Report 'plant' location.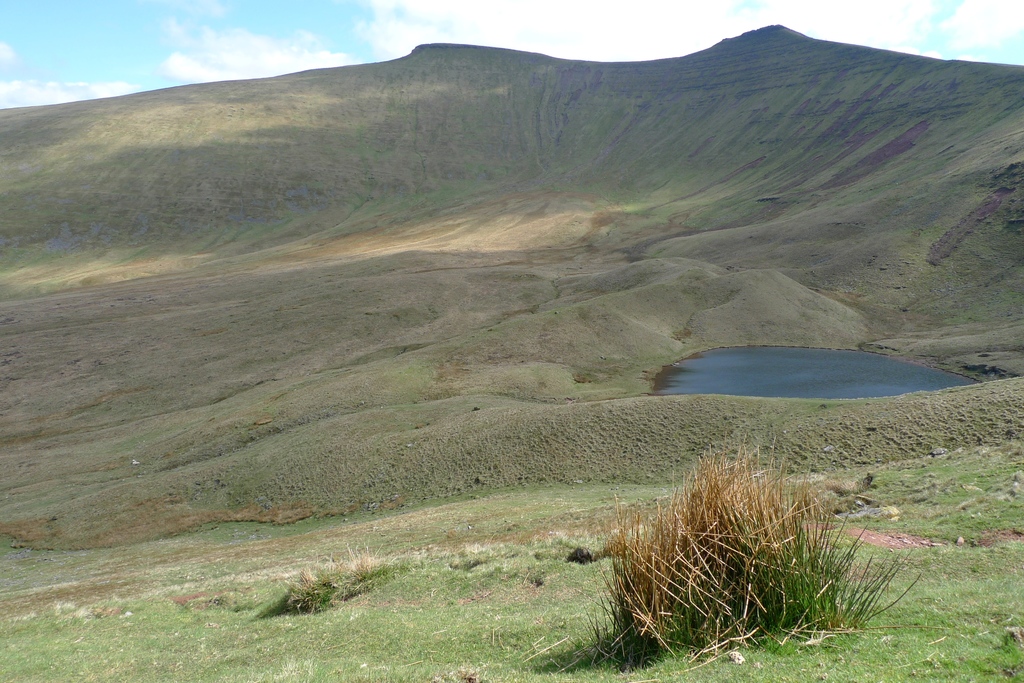
Report: (593, 437, 936, 647).
